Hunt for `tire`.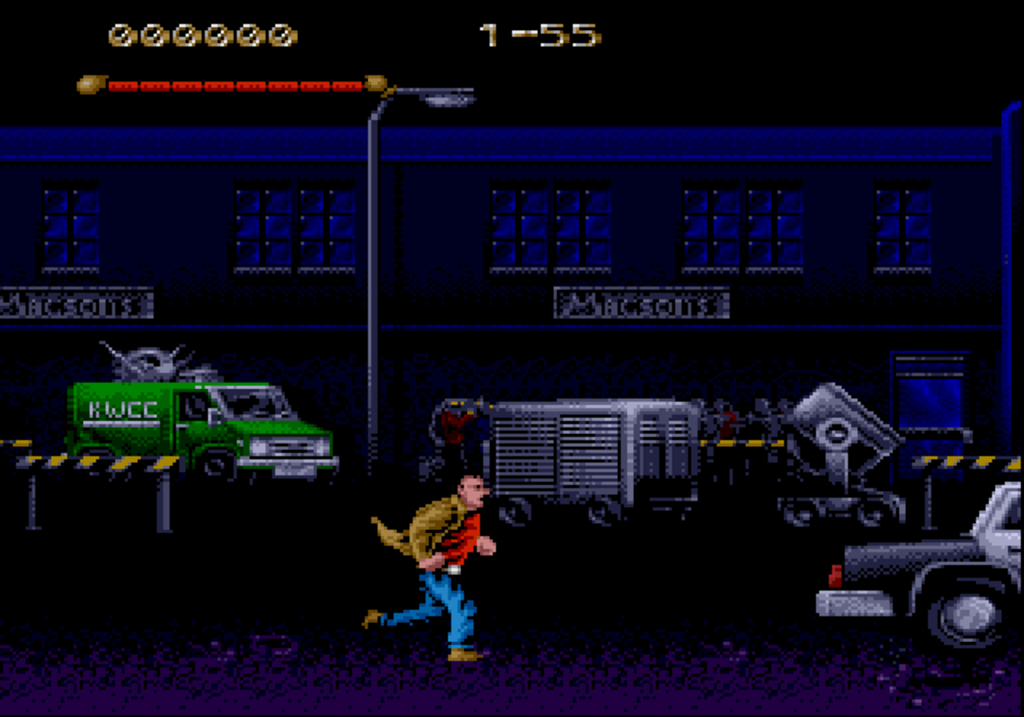
Hunted down at 576/487/629/531.
